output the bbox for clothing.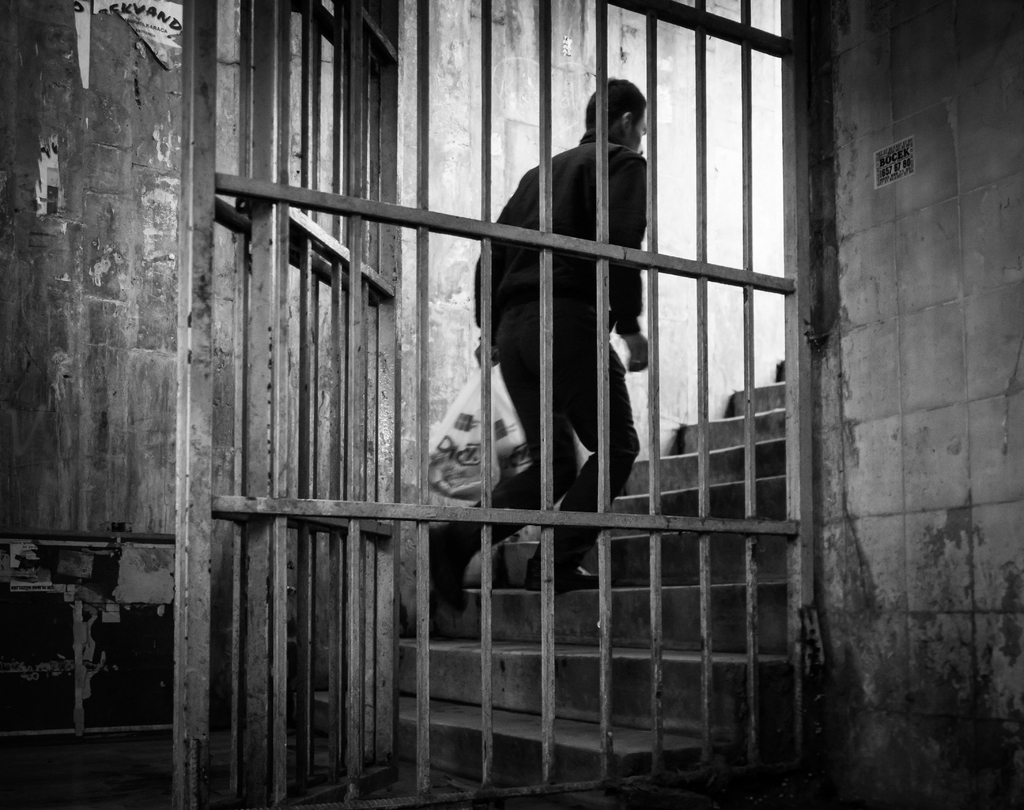
440/131/648/585.
